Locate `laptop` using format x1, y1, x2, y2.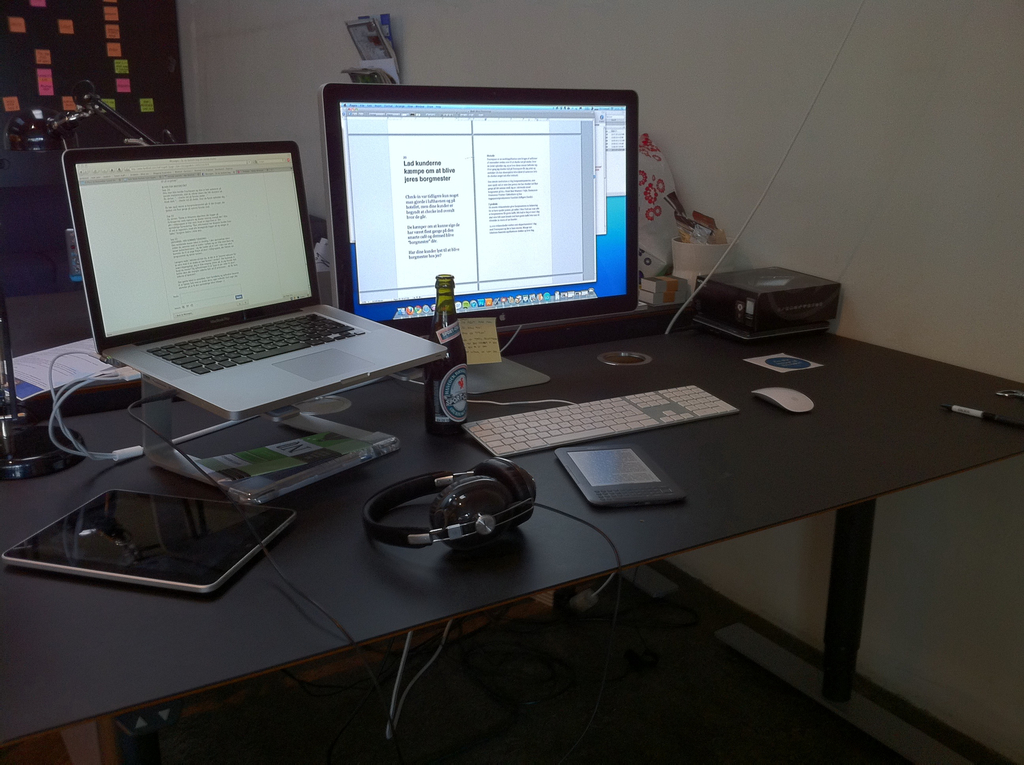
74, 133, 397, 430.
